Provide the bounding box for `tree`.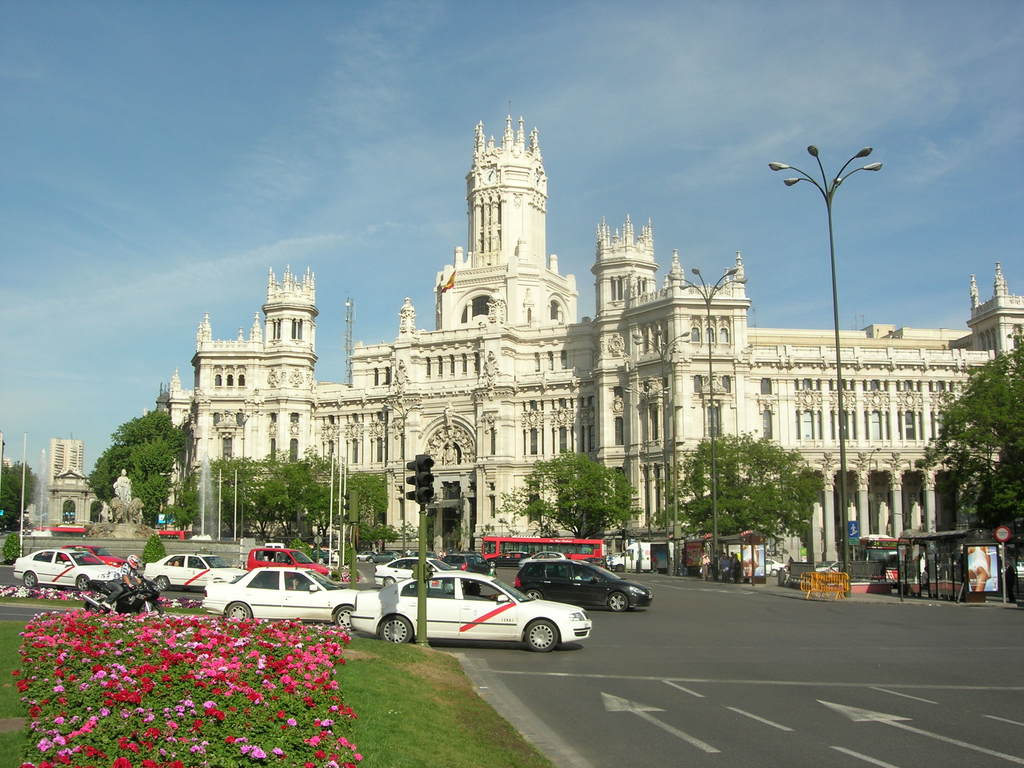
{"x1": 340, "y1": 468, "x2": 399, "y2": 550}.
